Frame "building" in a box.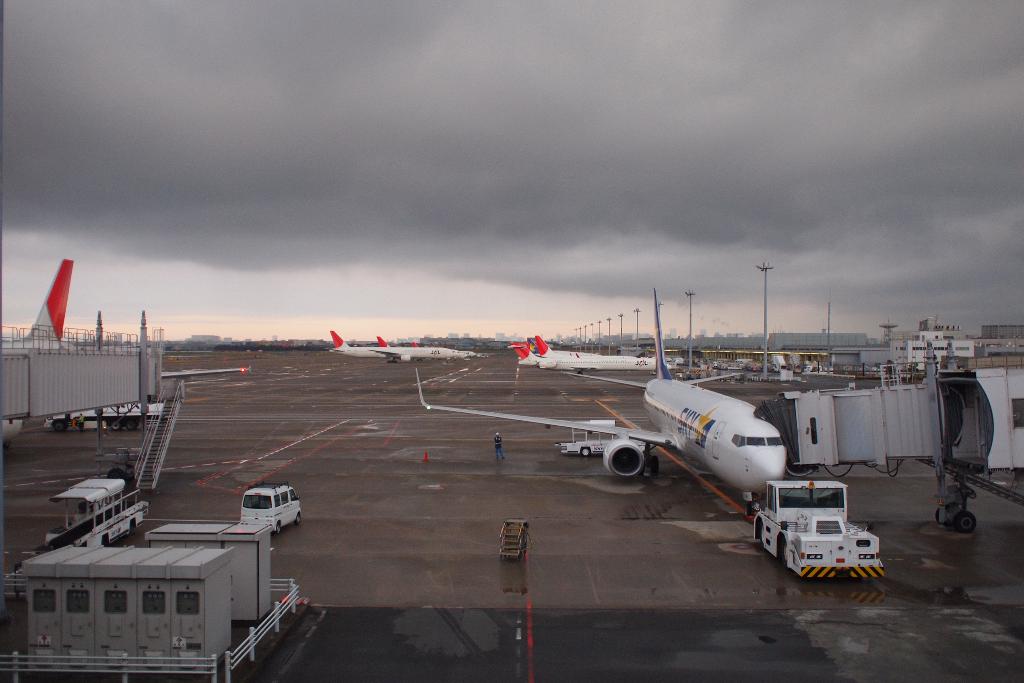
box(977, 320, 1023, 365).
